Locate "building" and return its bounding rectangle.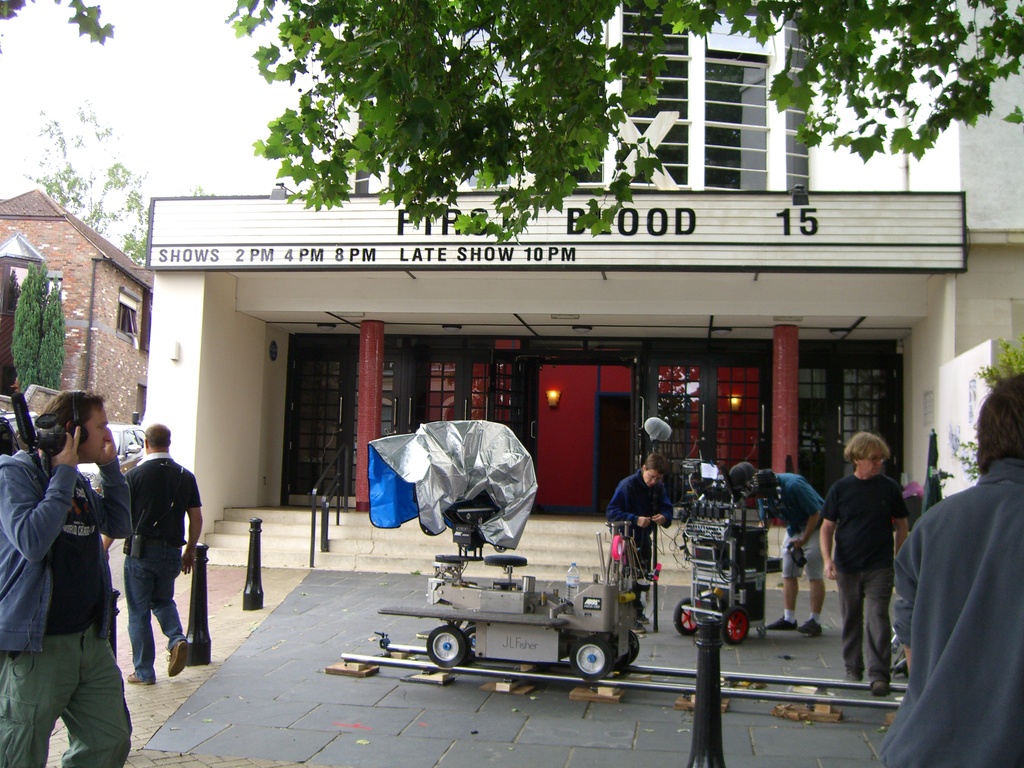
box(2, 189, 150, 428).
